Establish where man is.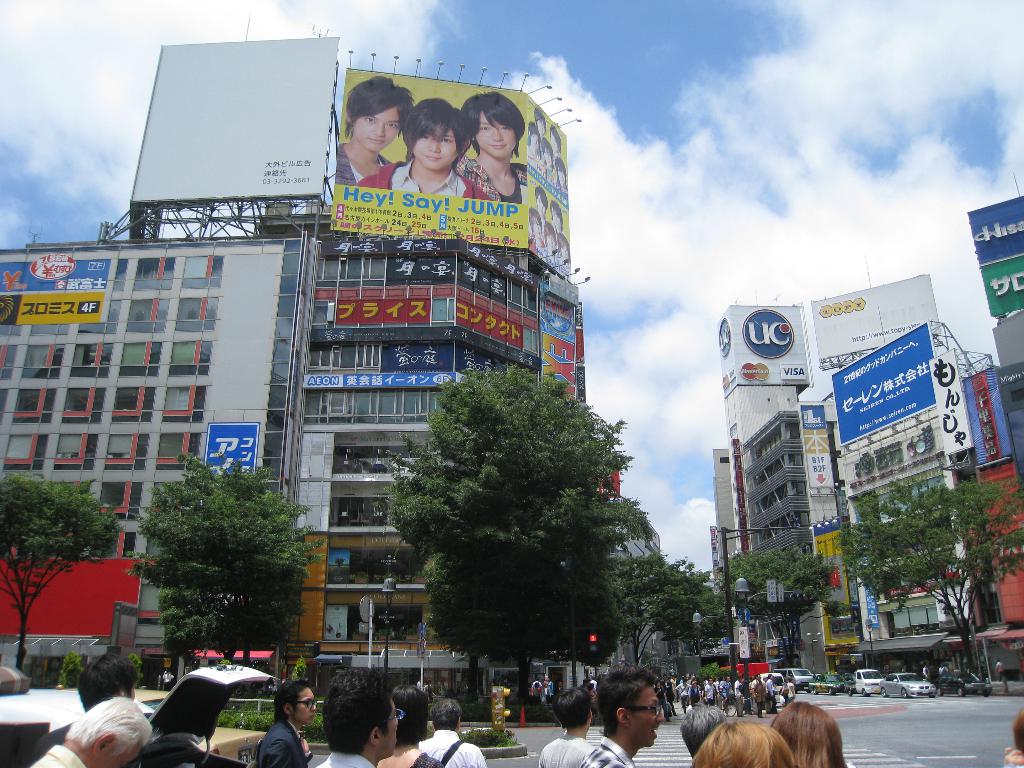
Established at 359,94,497,204.
